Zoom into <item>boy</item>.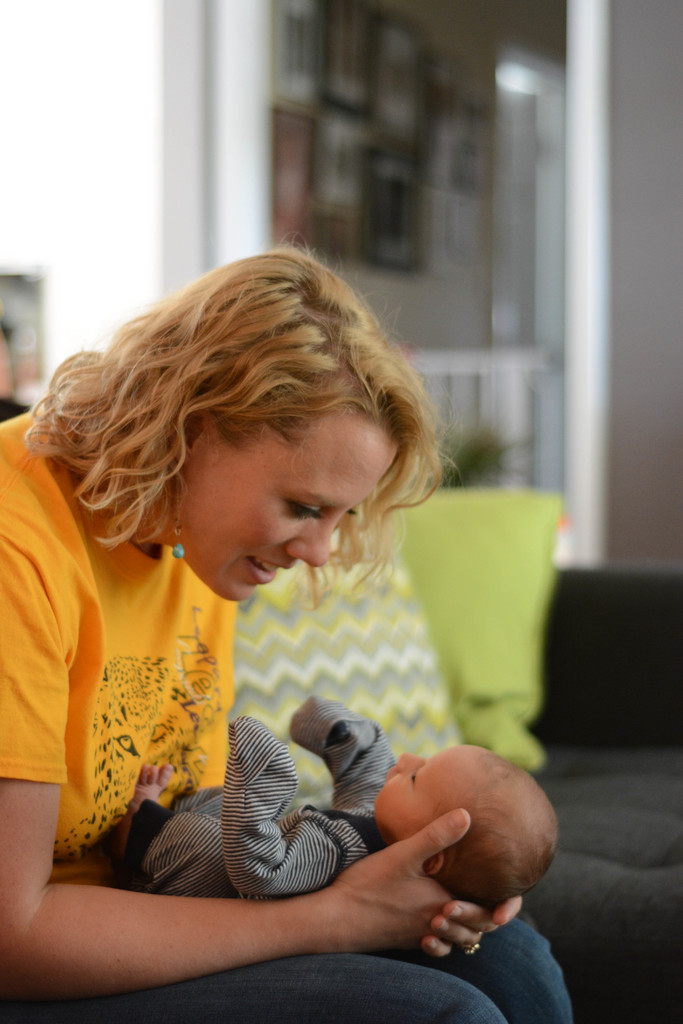
Zoom target: {"left": 71, "top": 671, "right": 538, "bottom": 977}.
